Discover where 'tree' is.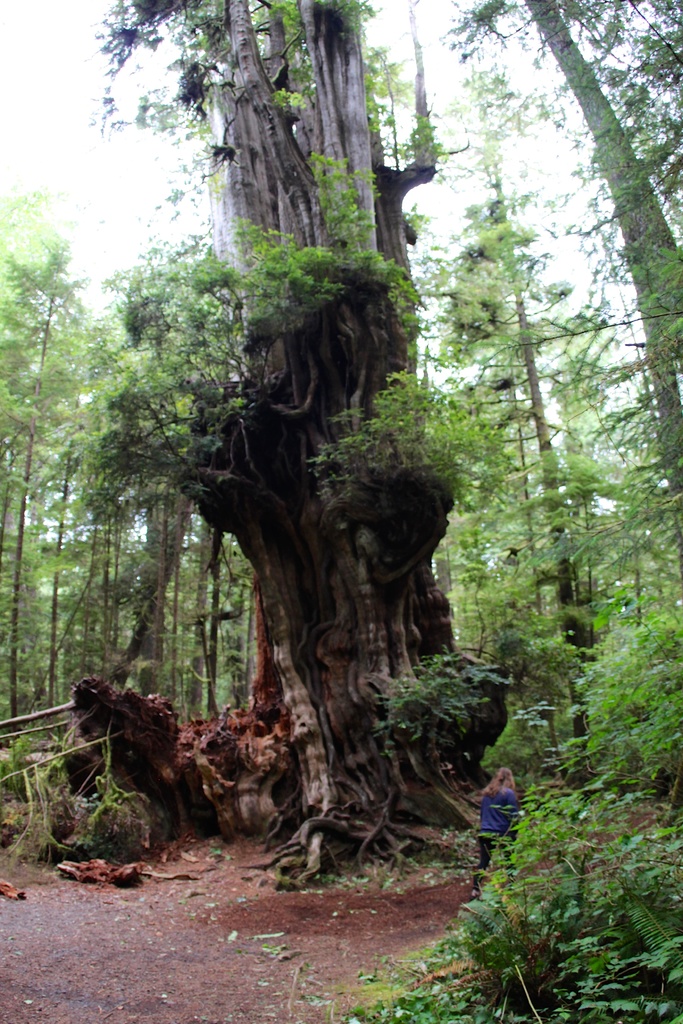
Discovered at [left=99, top=287, right=260, bottom=700].
